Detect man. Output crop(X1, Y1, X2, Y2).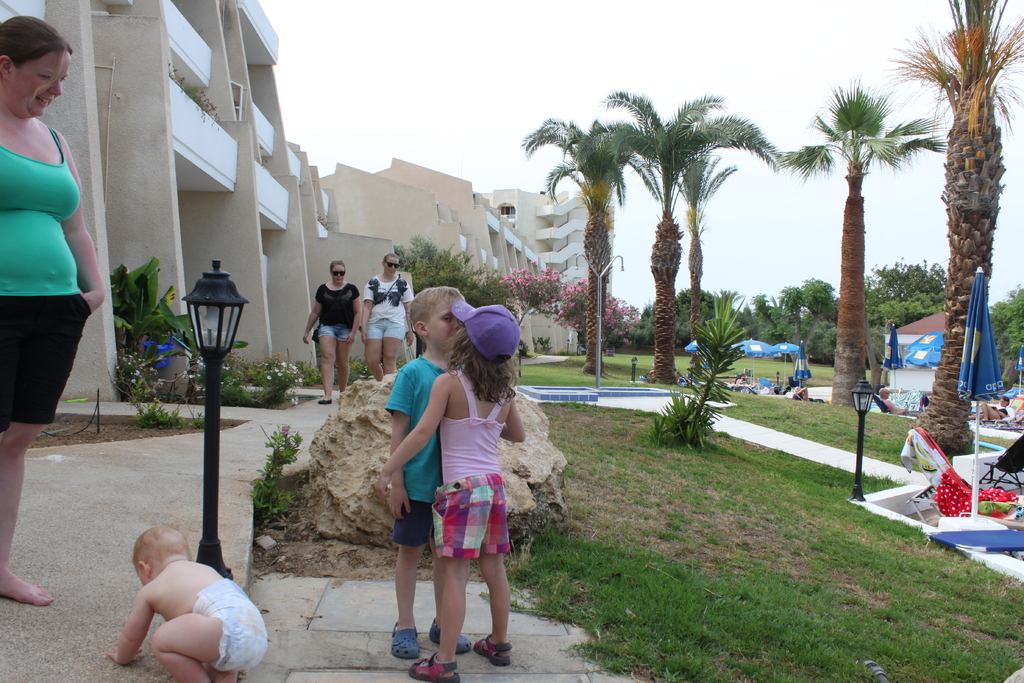
crop(877, 386, 922, 418).
